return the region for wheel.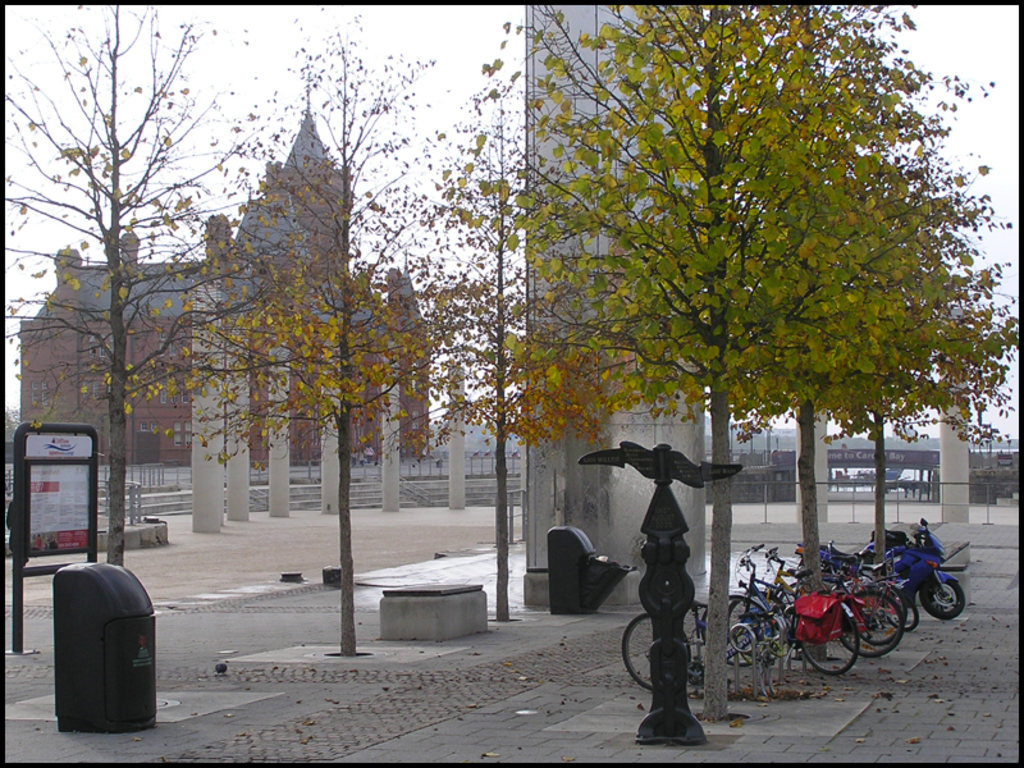
[x1=849, y1=585, x2=908, y2=646].
